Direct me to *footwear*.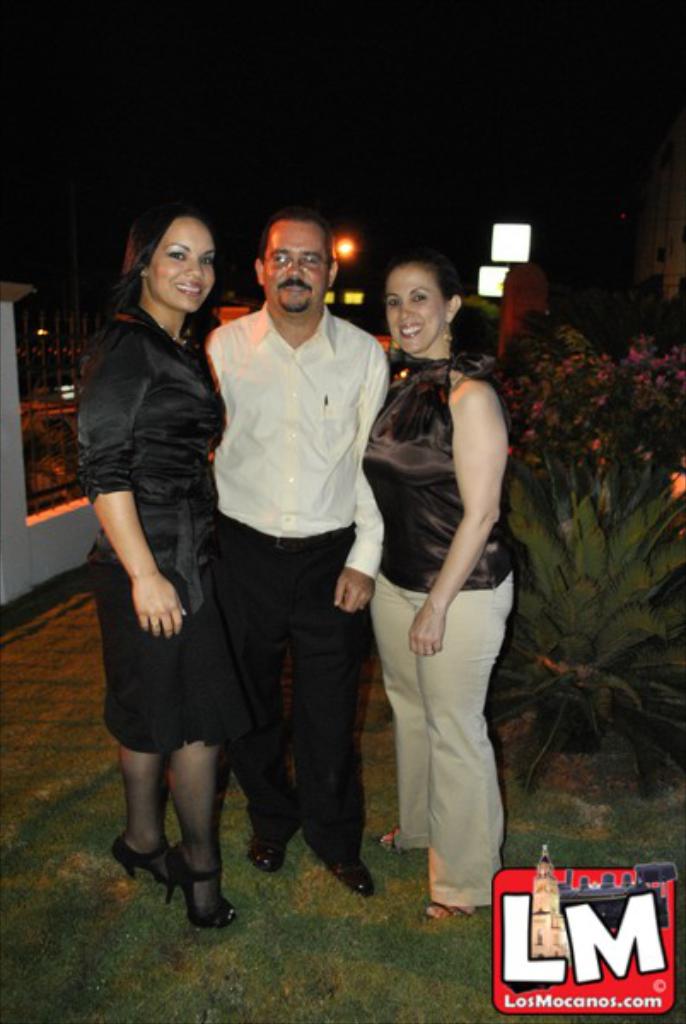
Direction: l=251, t=829, r=295, b=869.
